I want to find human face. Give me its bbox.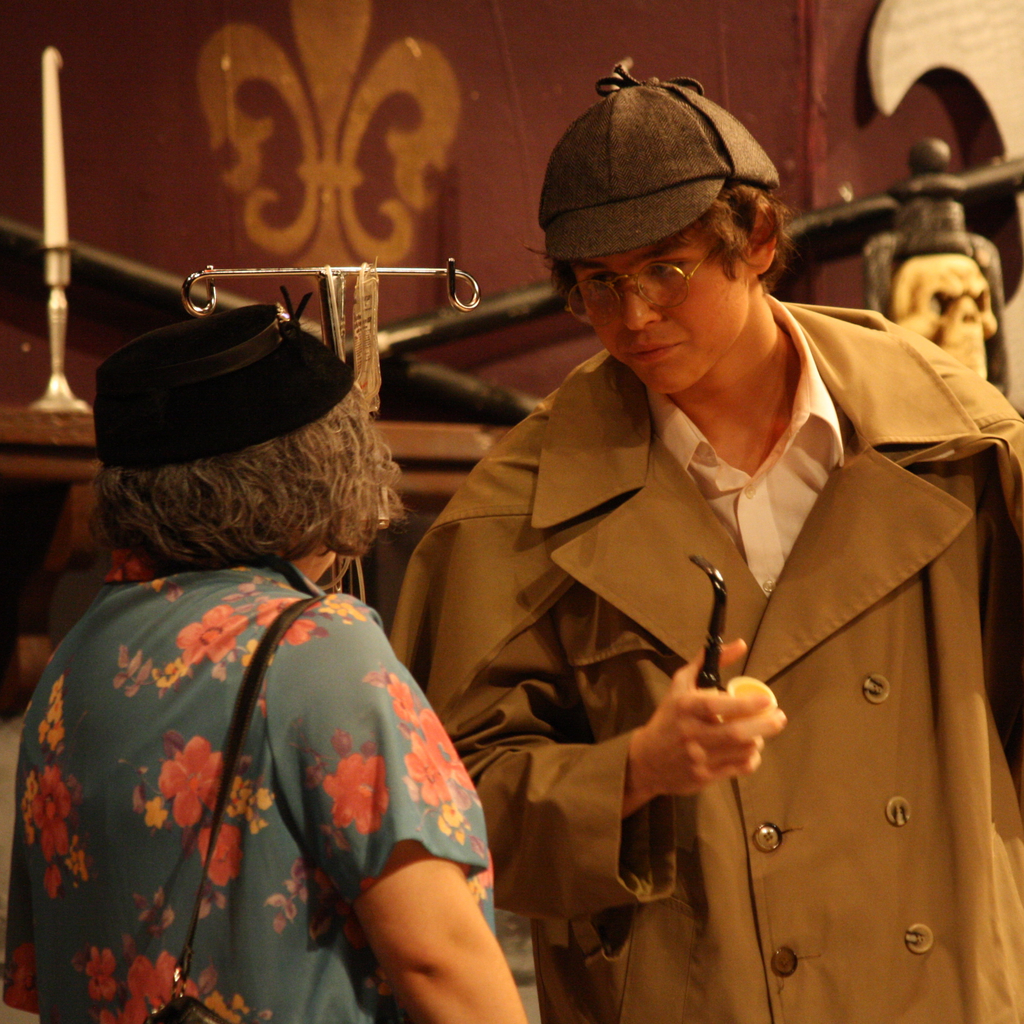
crop(573, 220, 739, 393).
